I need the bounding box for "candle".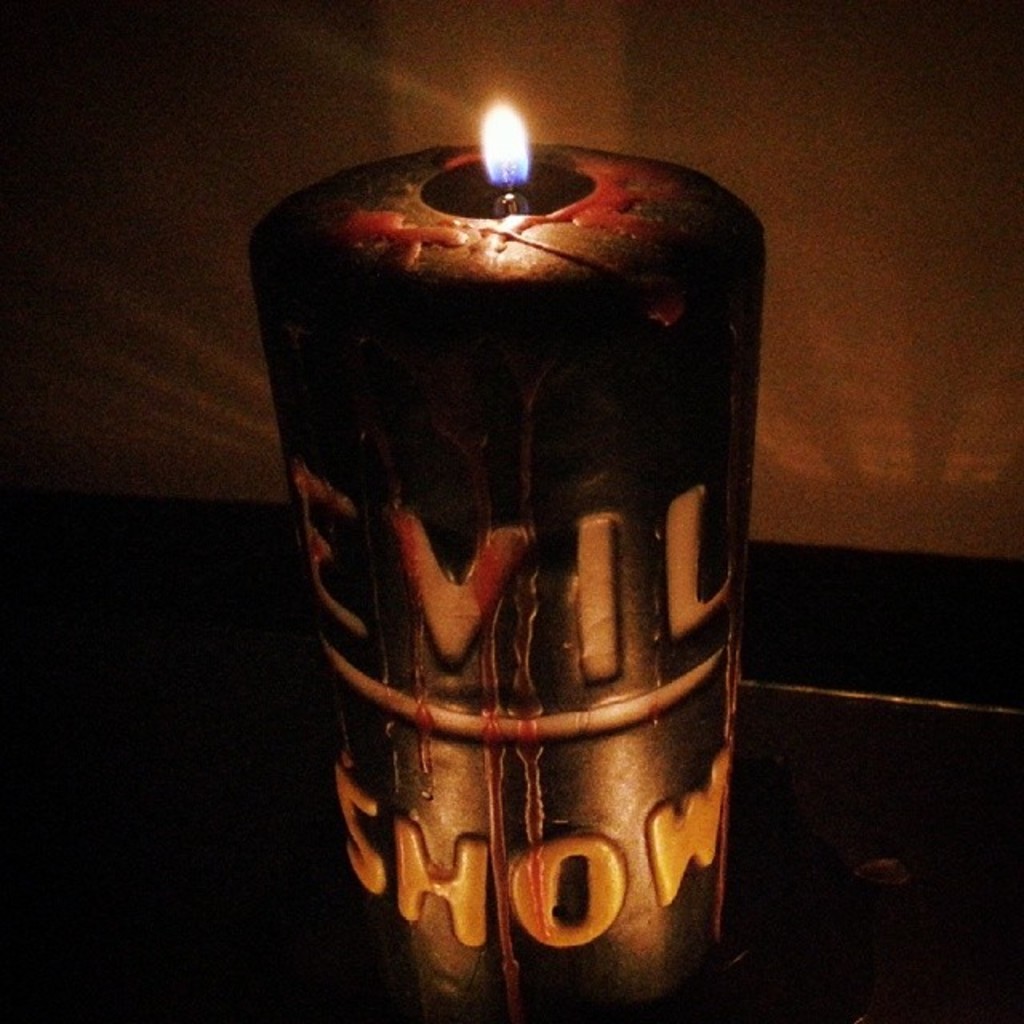
Here it is: rect(245, 96, 760, 1022).
